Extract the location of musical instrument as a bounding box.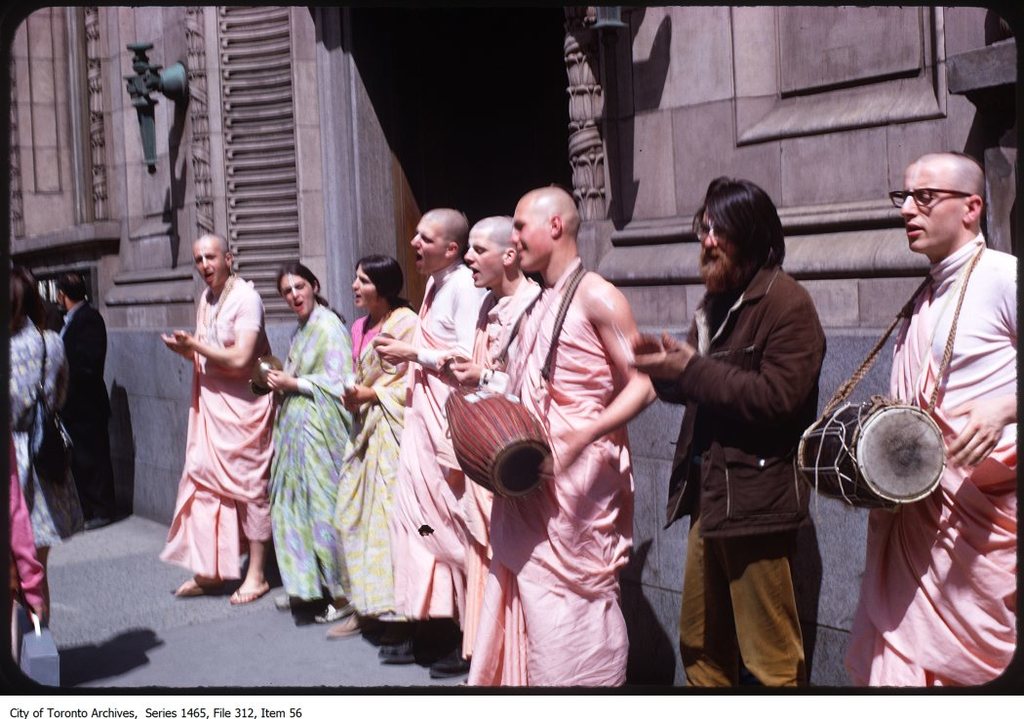
[x1=436, y1=378, x2=558, y2=506].
